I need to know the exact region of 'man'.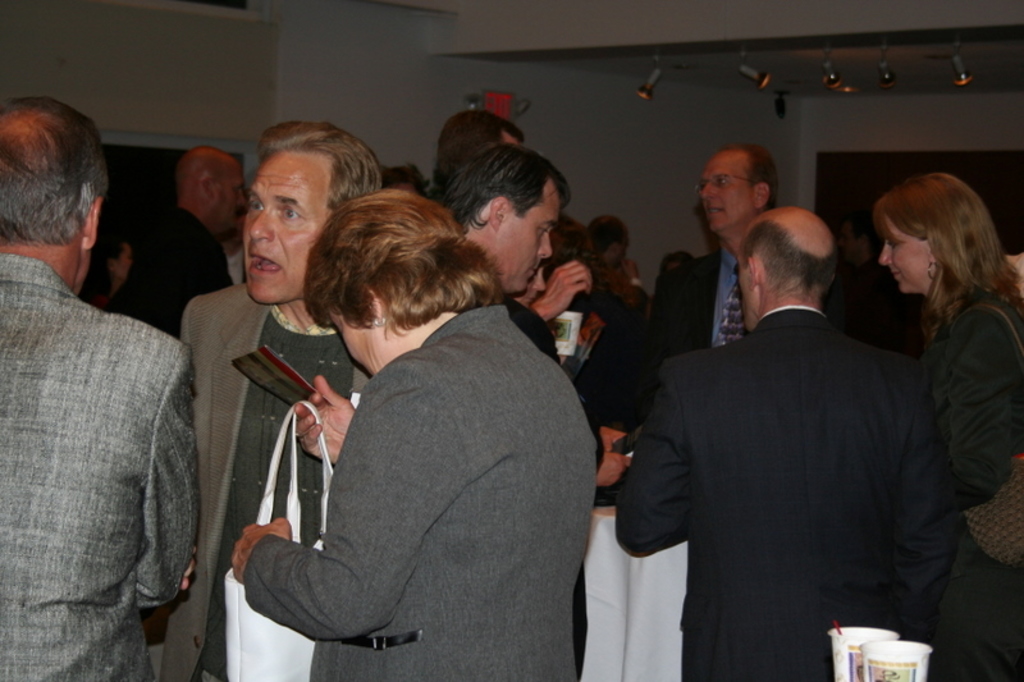
Region: [0, 97, 201, 681].
